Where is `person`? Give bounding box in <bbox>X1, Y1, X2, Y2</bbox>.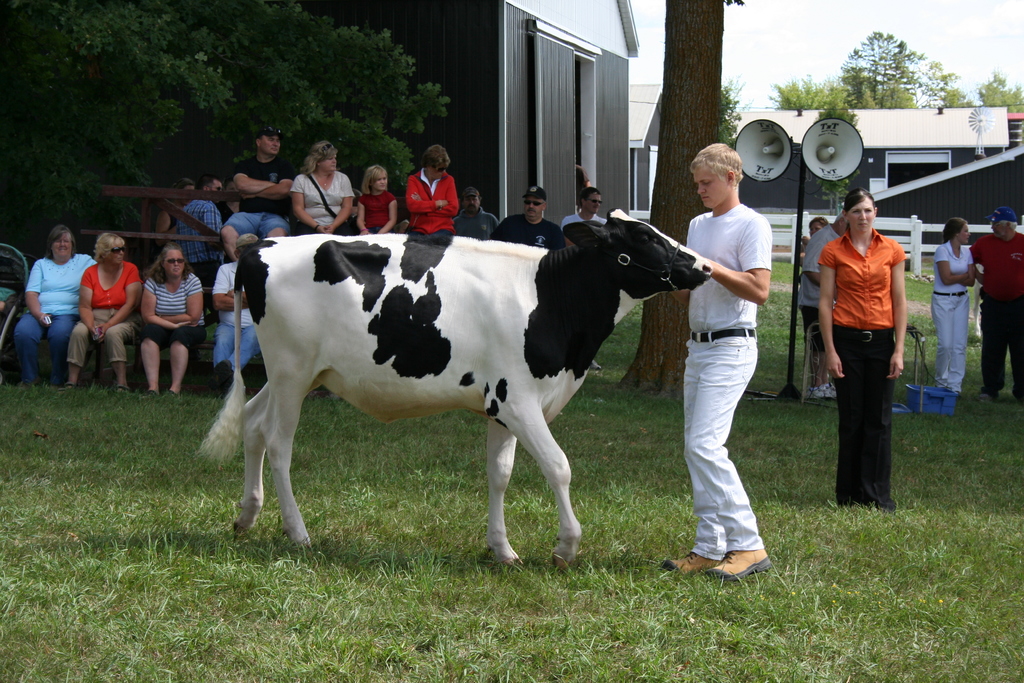
<bbox>934, 213, 981, 390</bbox>.
